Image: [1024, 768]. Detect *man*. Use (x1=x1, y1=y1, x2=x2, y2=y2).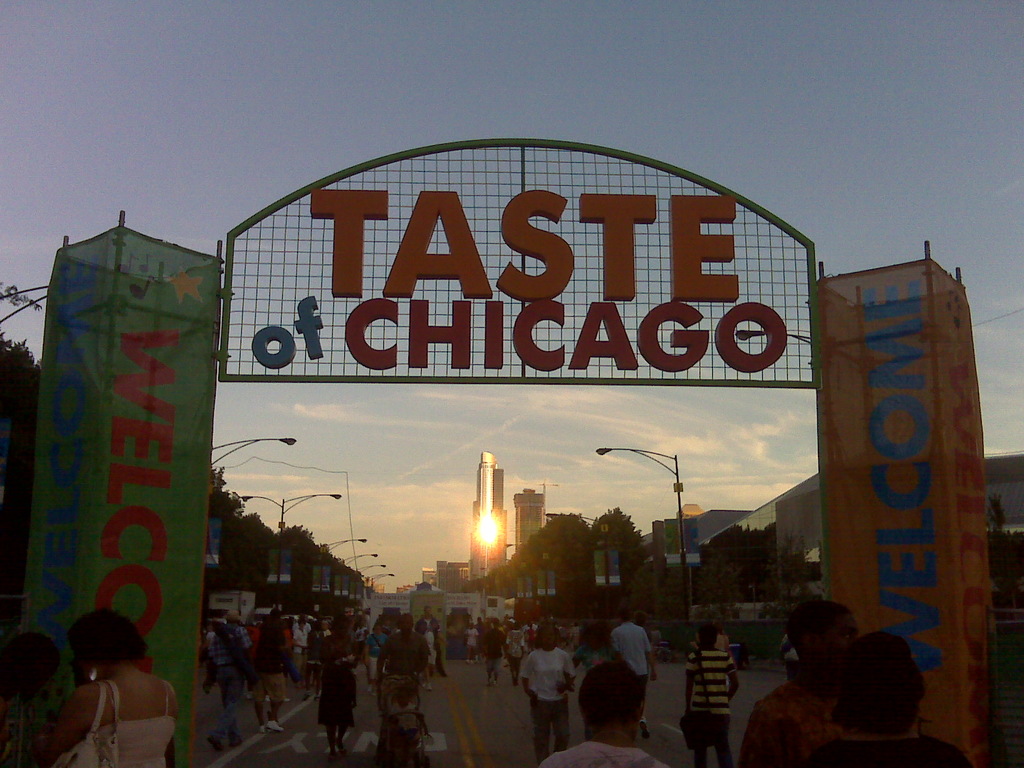
(x1=205, y1=608, x2=264, y2=753).
